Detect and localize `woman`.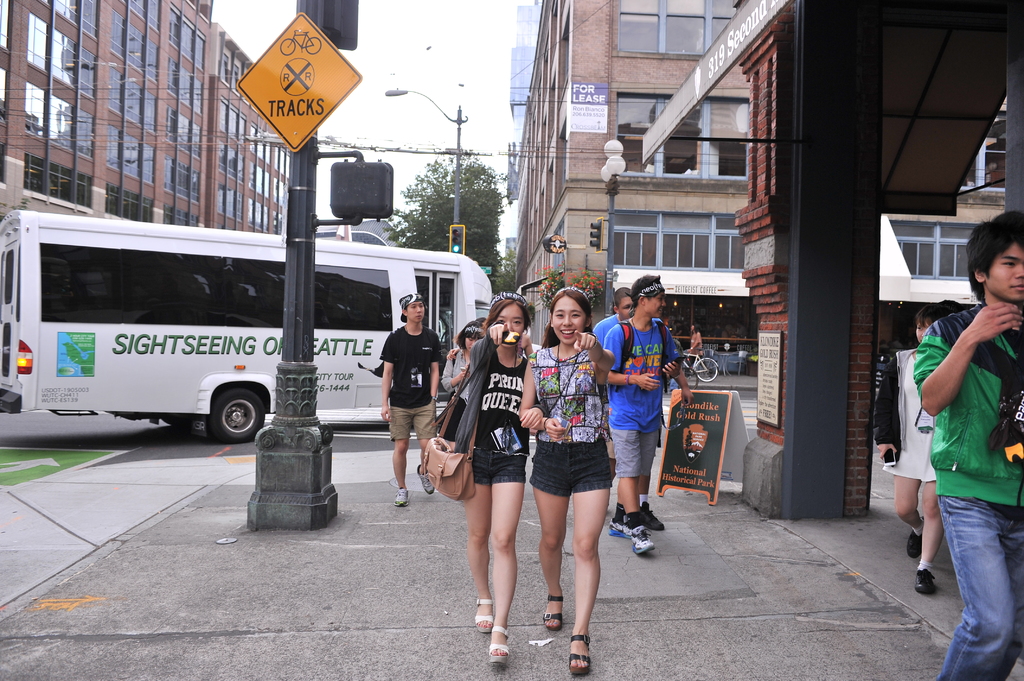
Localized at crop(523, 300, 631, 640).
